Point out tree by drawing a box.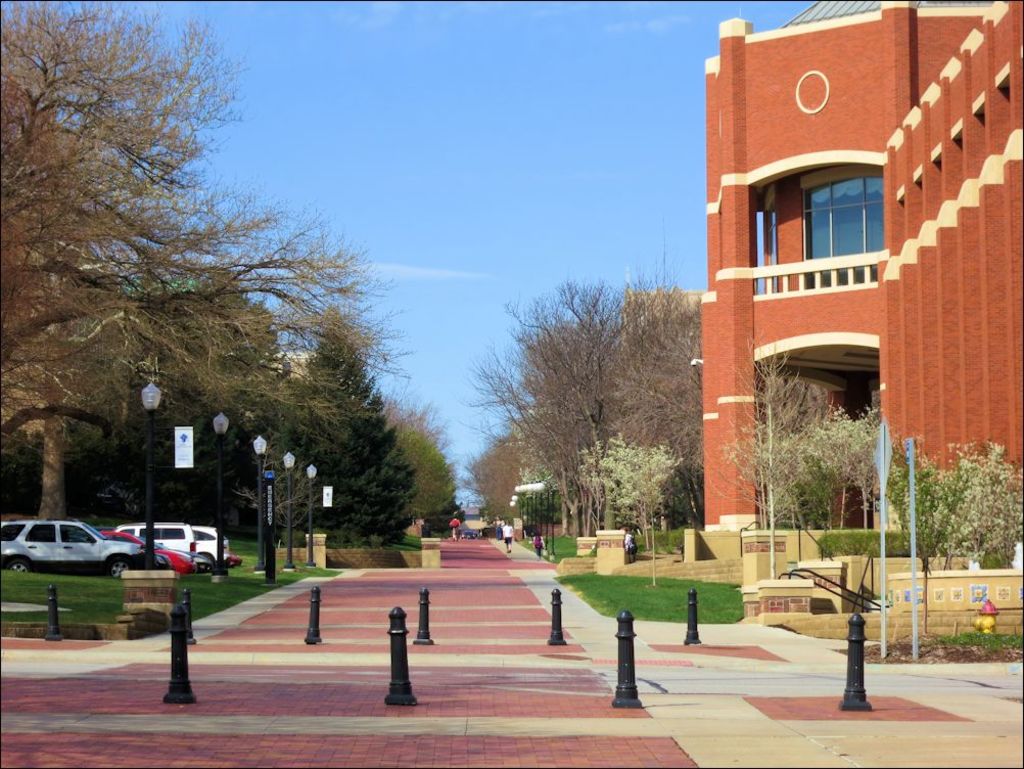
bbox(969, 431, 1023, 576).
